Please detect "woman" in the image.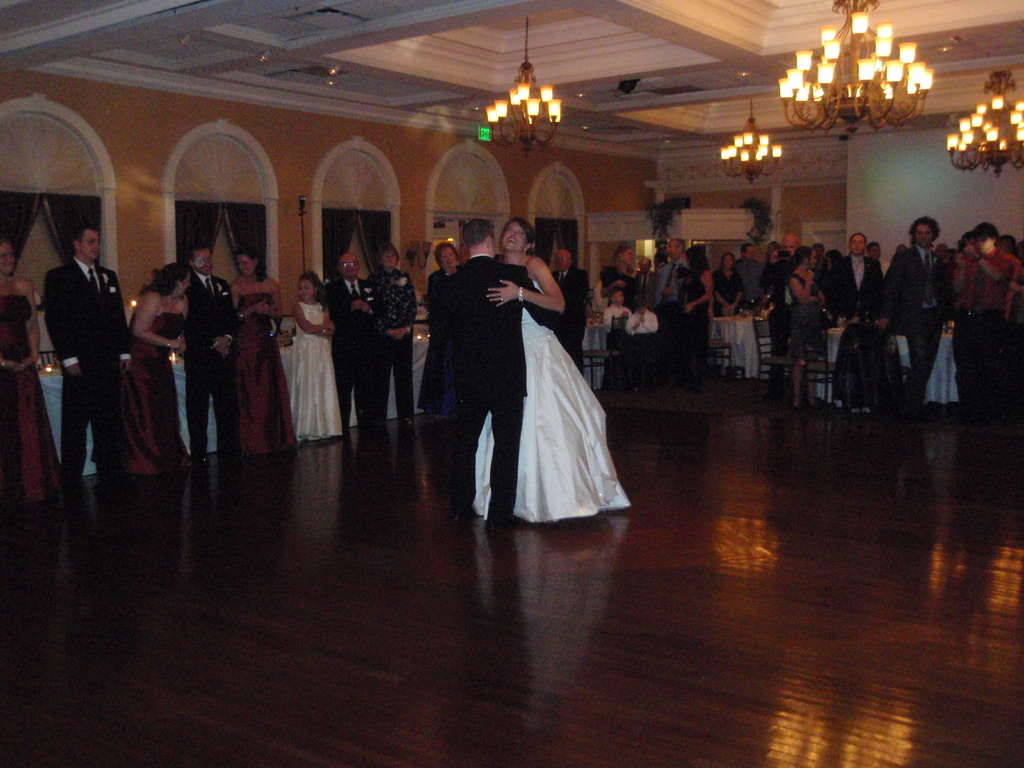
detection(673, 244, 713, 387).
